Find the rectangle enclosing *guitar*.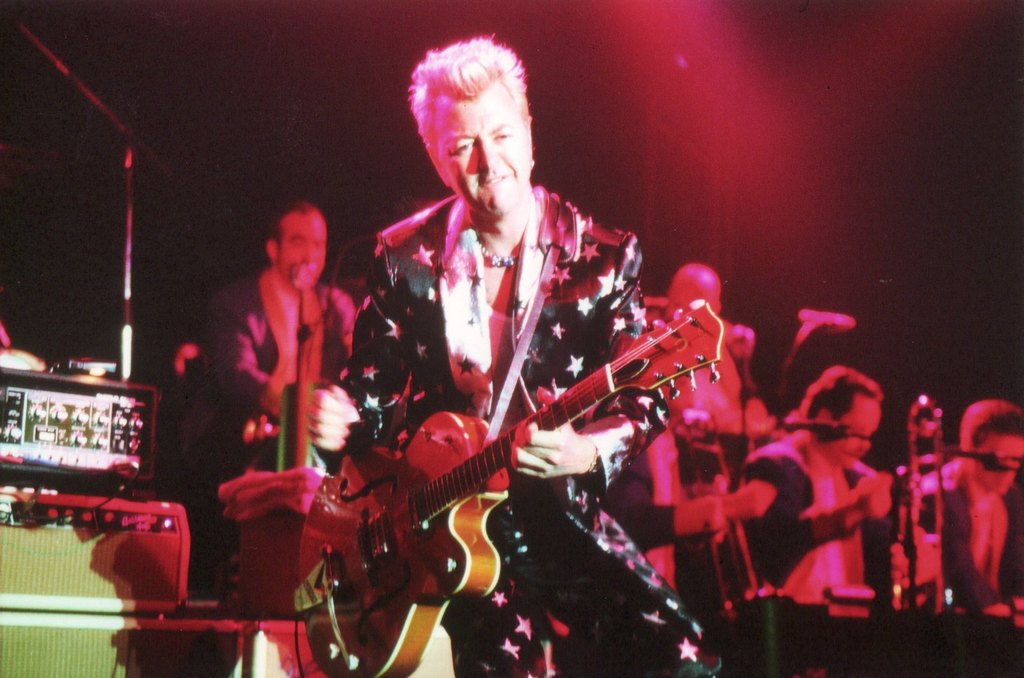
296:296:725:677.
